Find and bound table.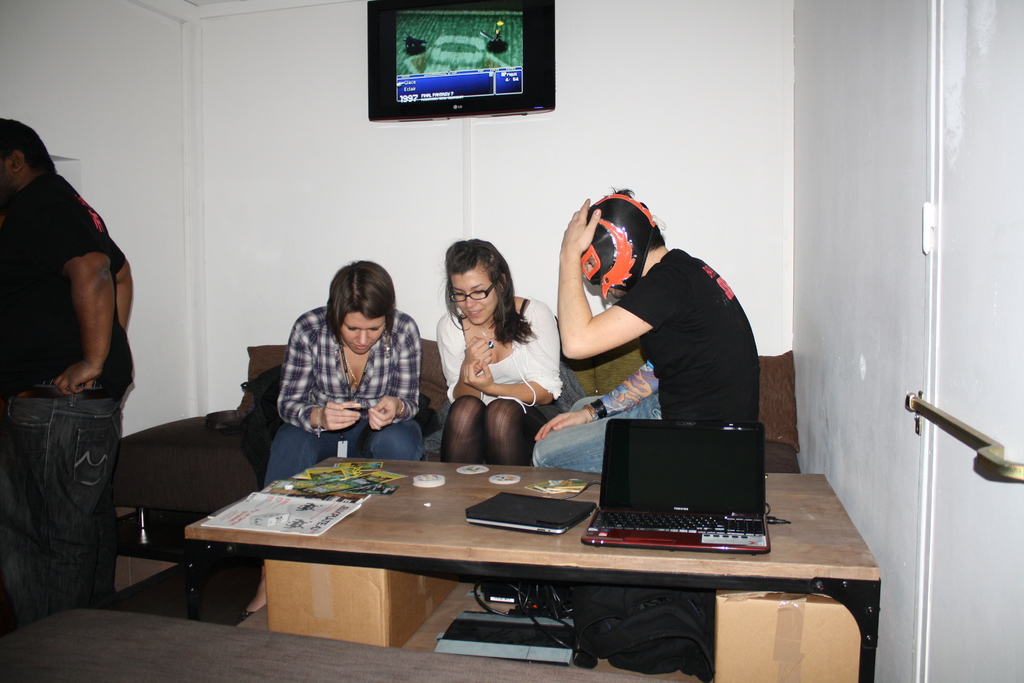
Bound: 181:454:877:682.
